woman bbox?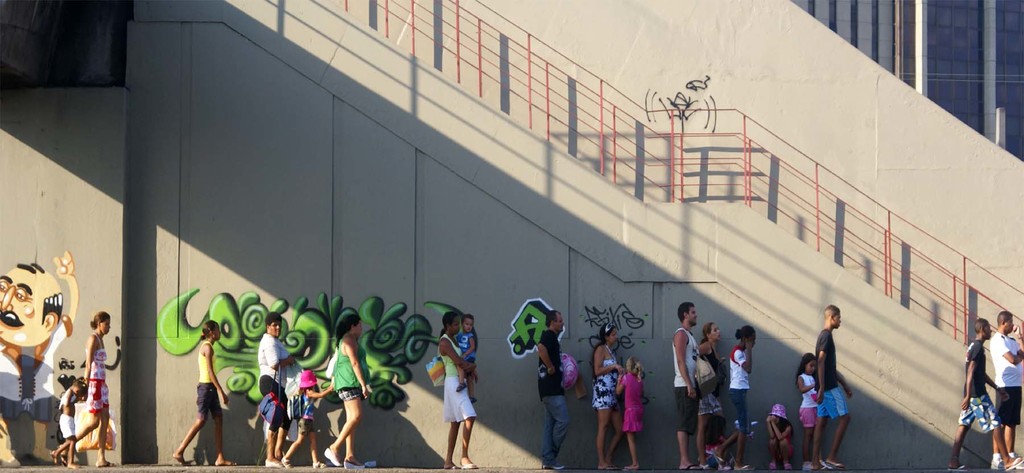
l=691, t=319, r=758, b=472
